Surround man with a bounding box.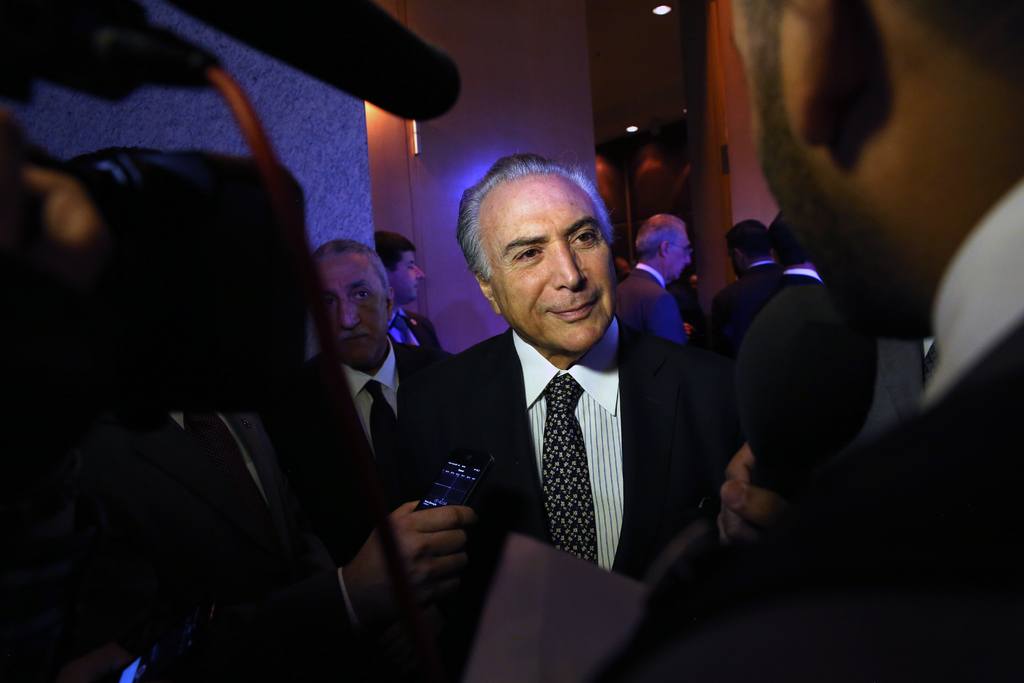
bbox=(369, 226, 448, 354).
